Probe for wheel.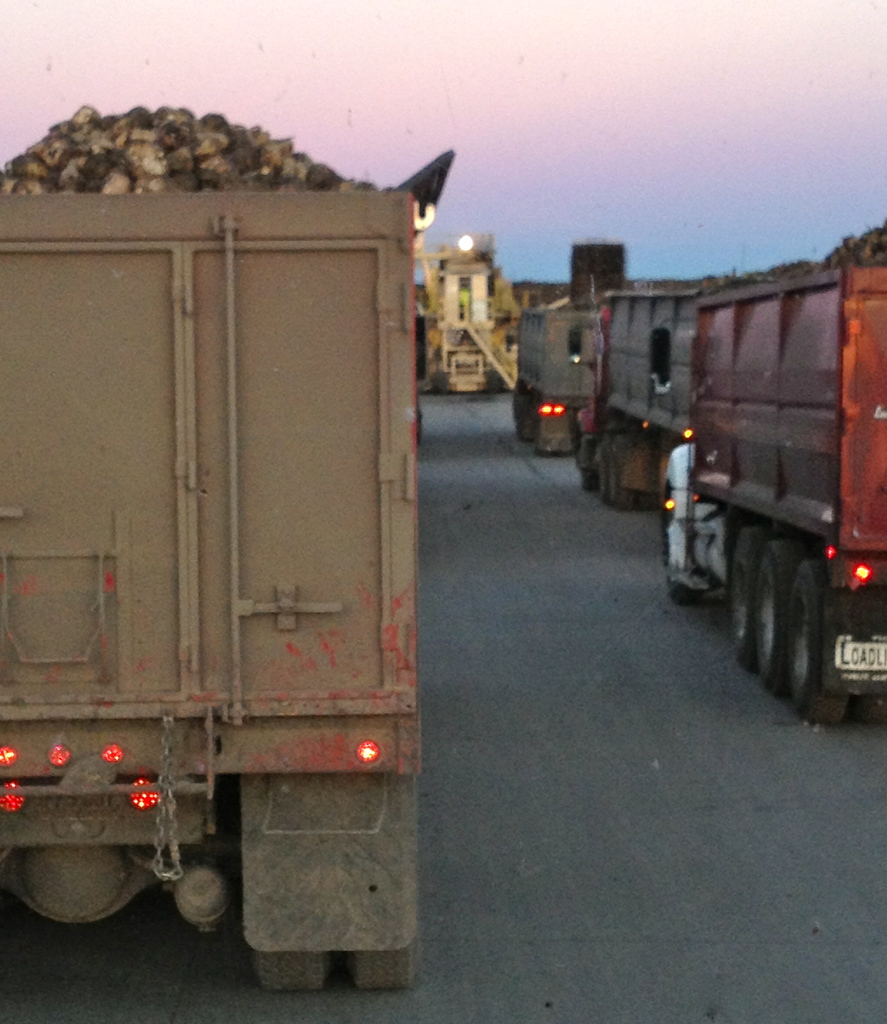
Probe result: x1=766 y1=540 x2=789 y2=699.
